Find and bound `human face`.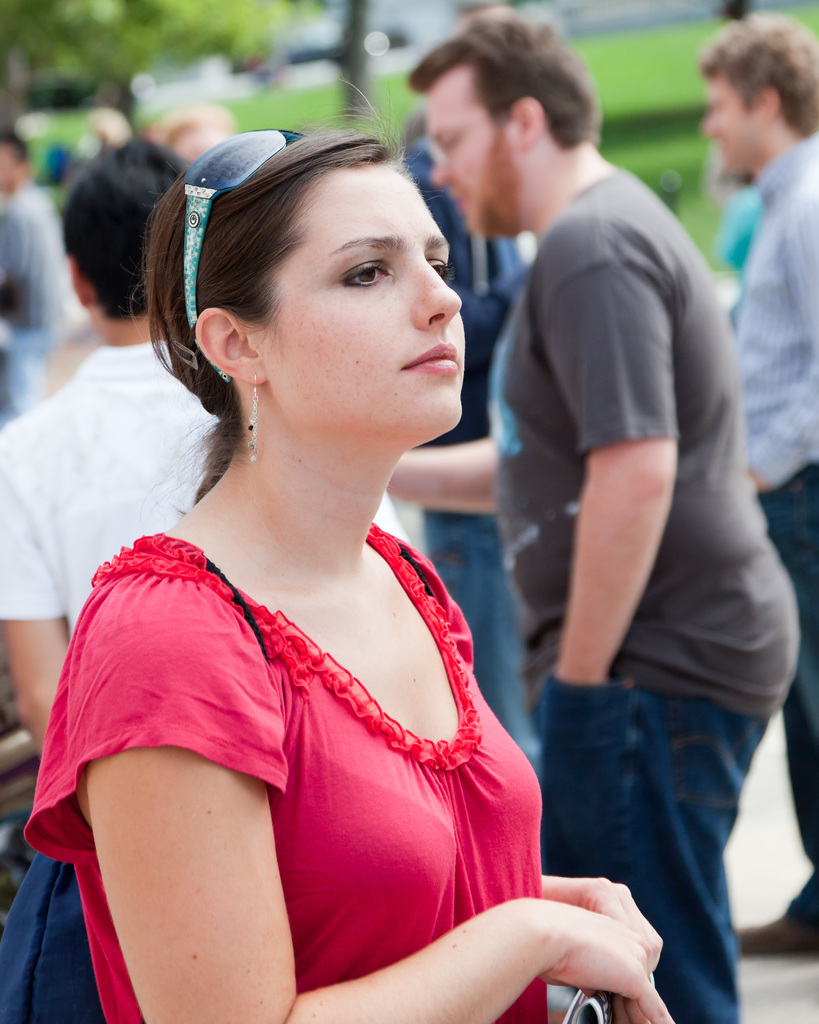
Bound: left=697, top=63, right=764, bottom=177.
